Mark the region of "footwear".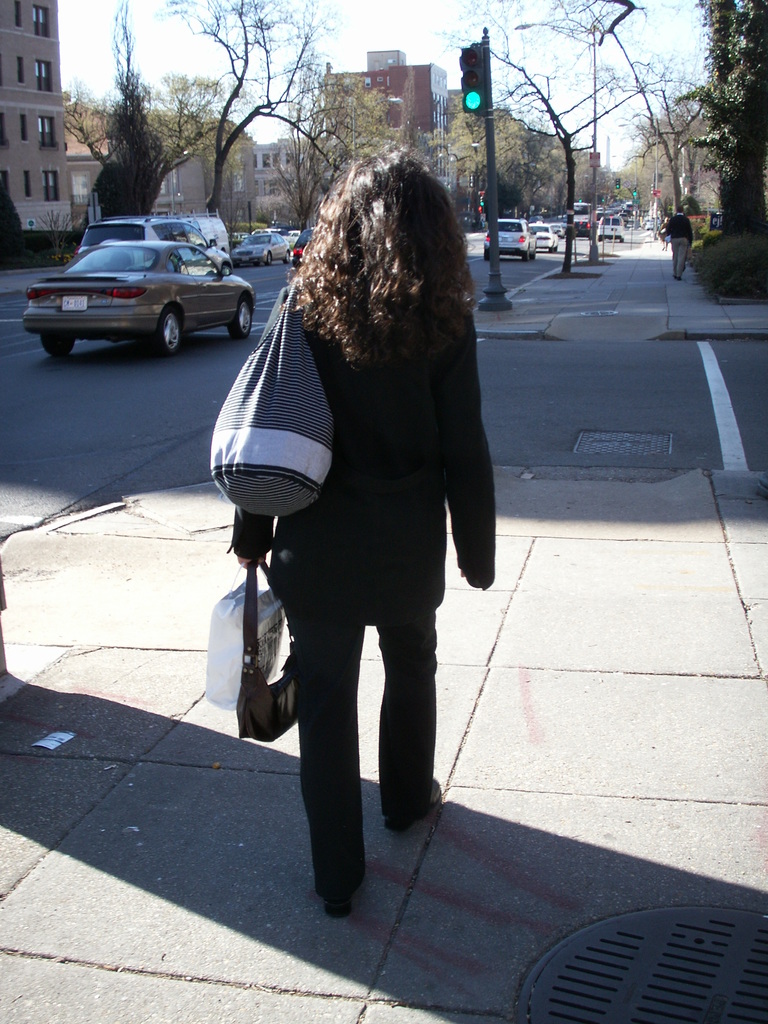
Region: locate(313, 863, 360, 916).
